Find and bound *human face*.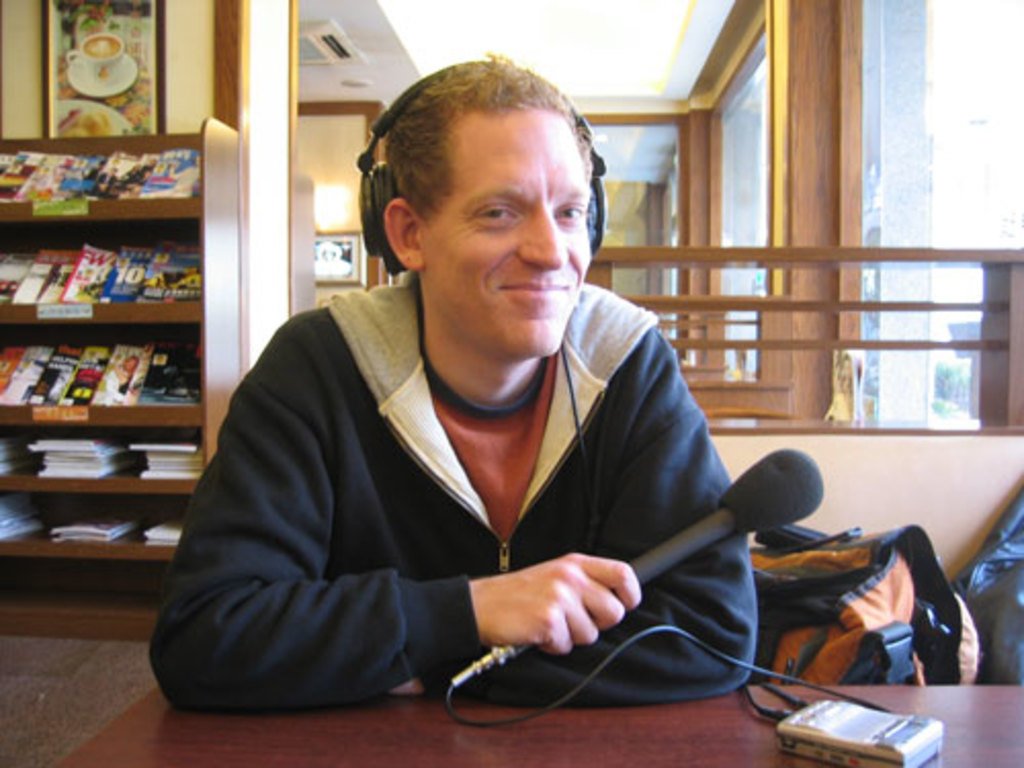
Bound: <bbox>444, 113, 594, 362</bbox>.
